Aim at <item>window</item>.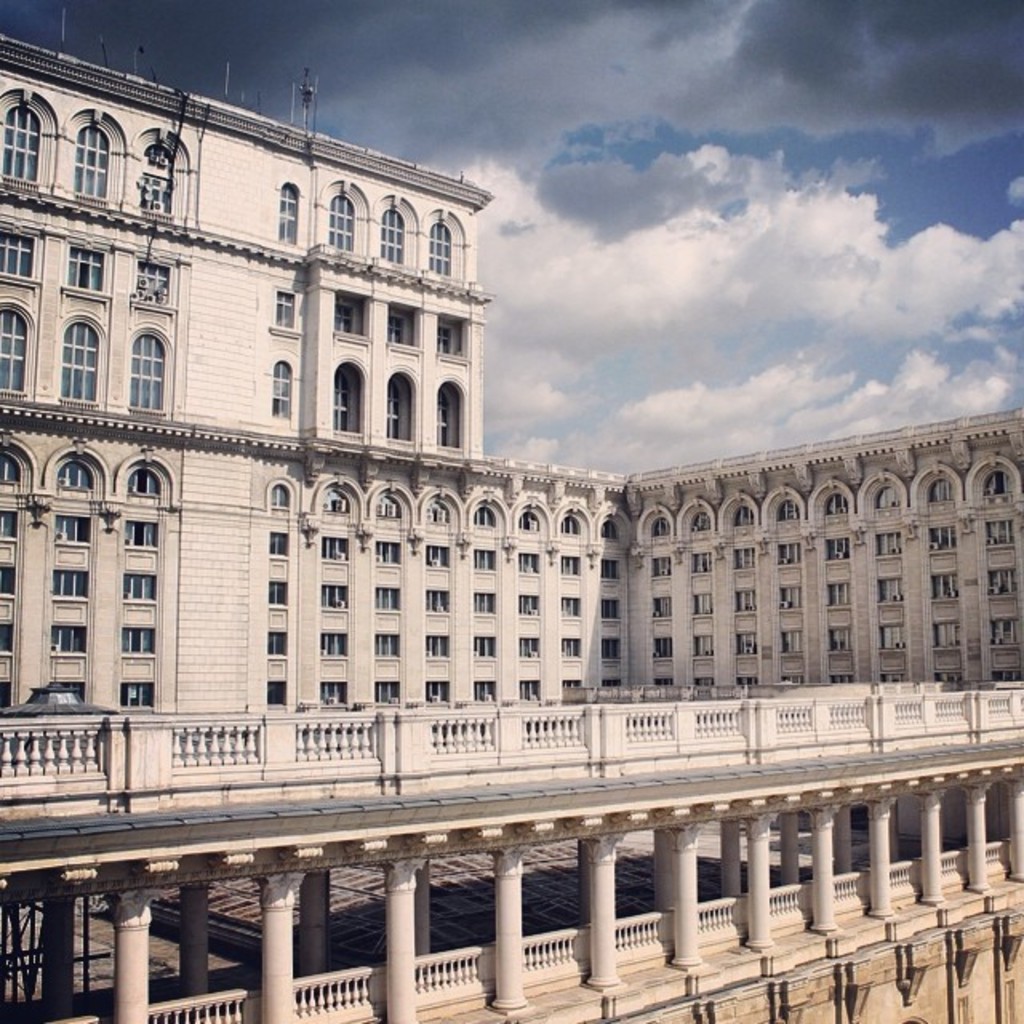
Aimed at region(269, 482, 286, 504).
